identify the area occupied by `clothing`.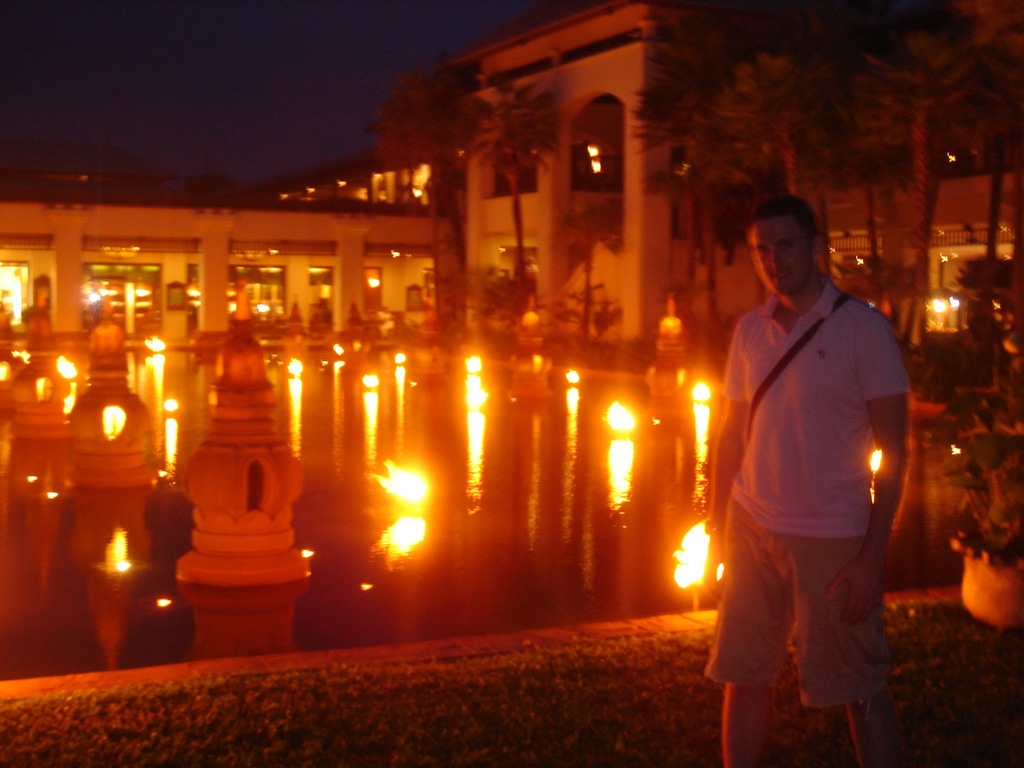
Area: crop(701, 230, 902, 707).
